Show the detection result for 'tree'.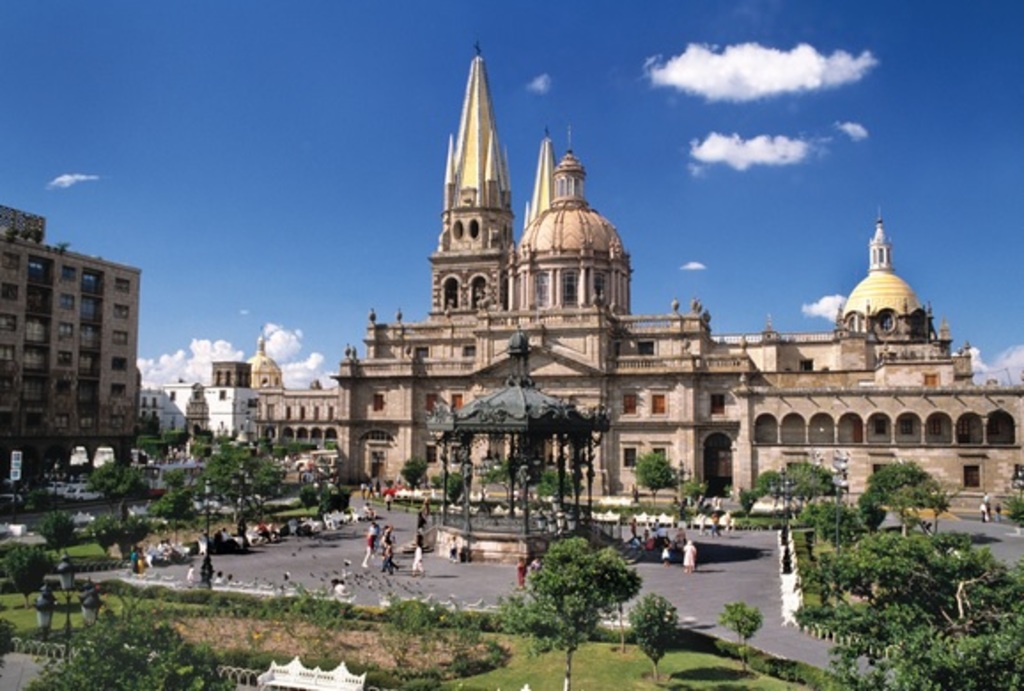
801 535 1022 689.
